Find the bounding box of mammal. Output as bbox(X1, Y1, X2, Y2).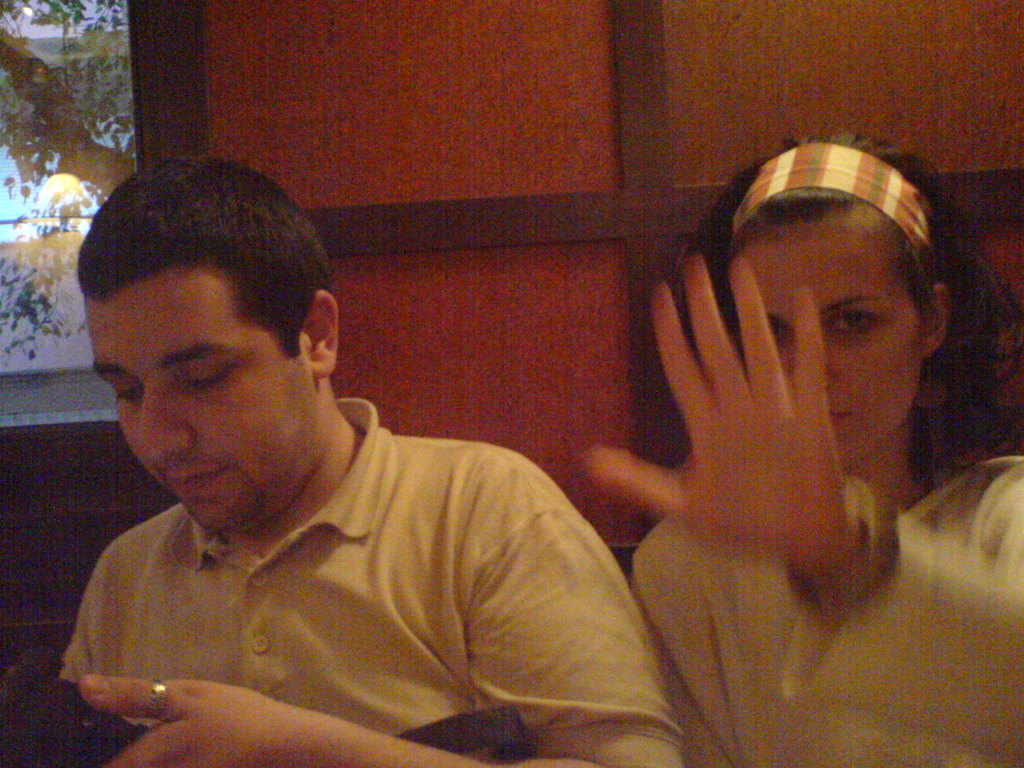
bbox(576, 130, 1023, 767).
